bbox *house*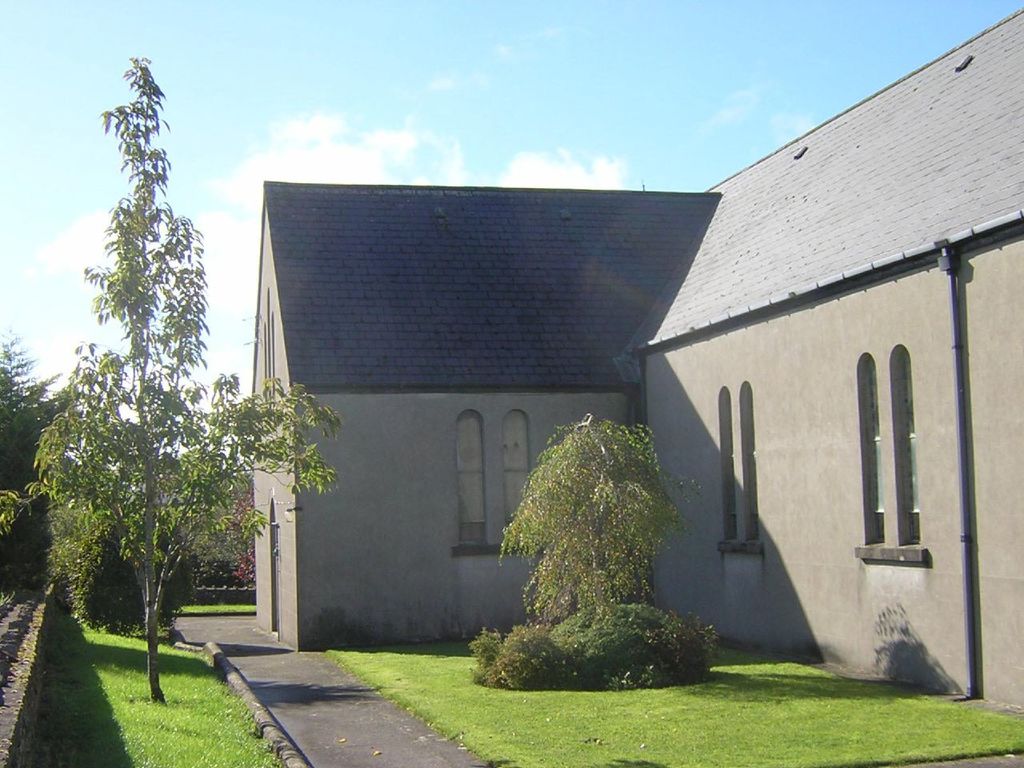
pyautogui.locateOnScreen(254, 178, 716, 644)
